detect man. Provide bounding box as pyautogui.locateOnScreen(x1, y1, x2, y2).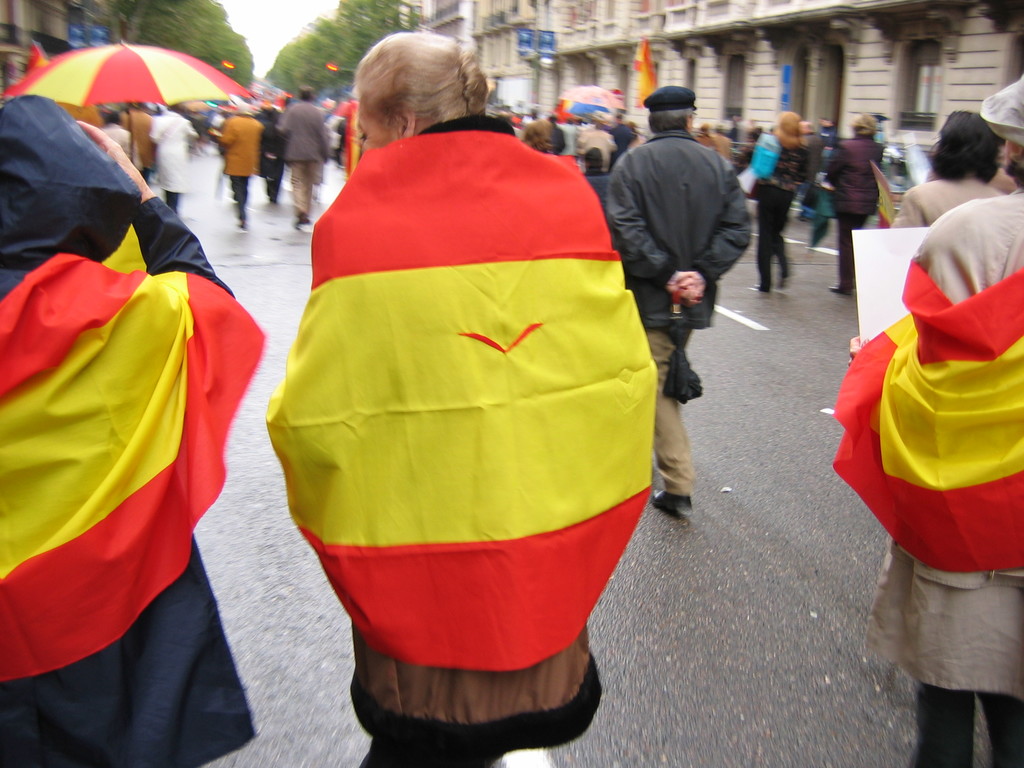
pyautogui.locateOnScreen(274, 86, 334, 228).
